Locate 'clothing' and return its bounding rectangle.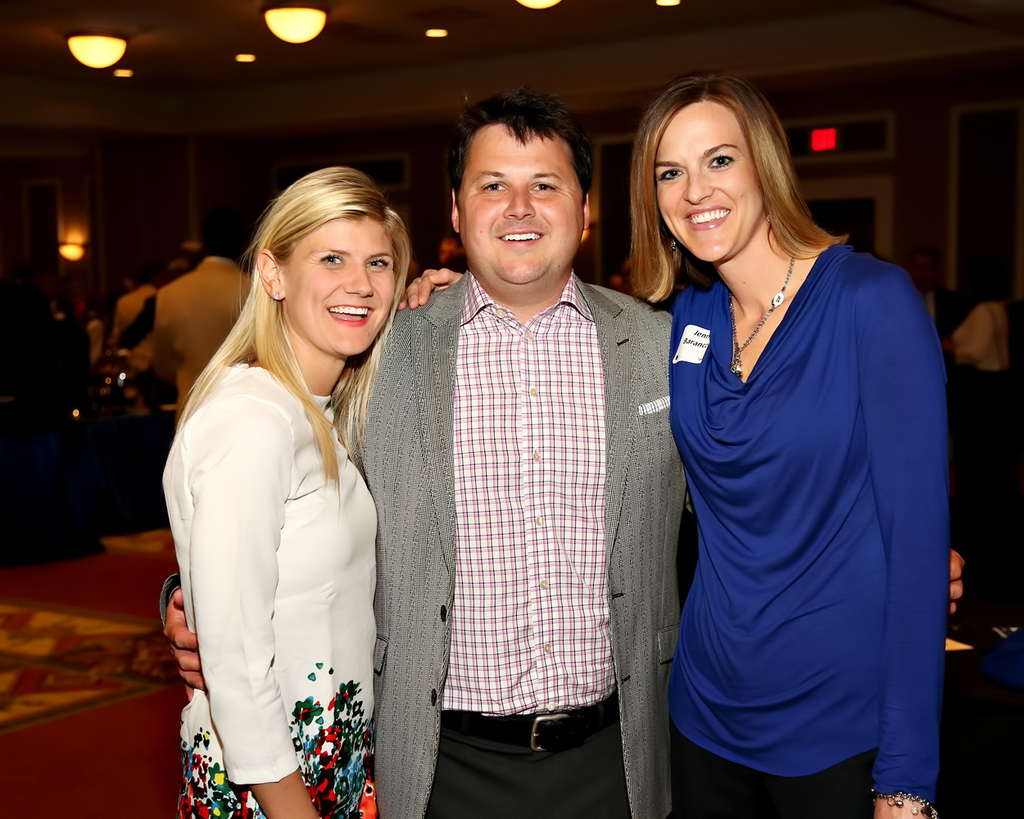
region(641, 196, 948, 783).
